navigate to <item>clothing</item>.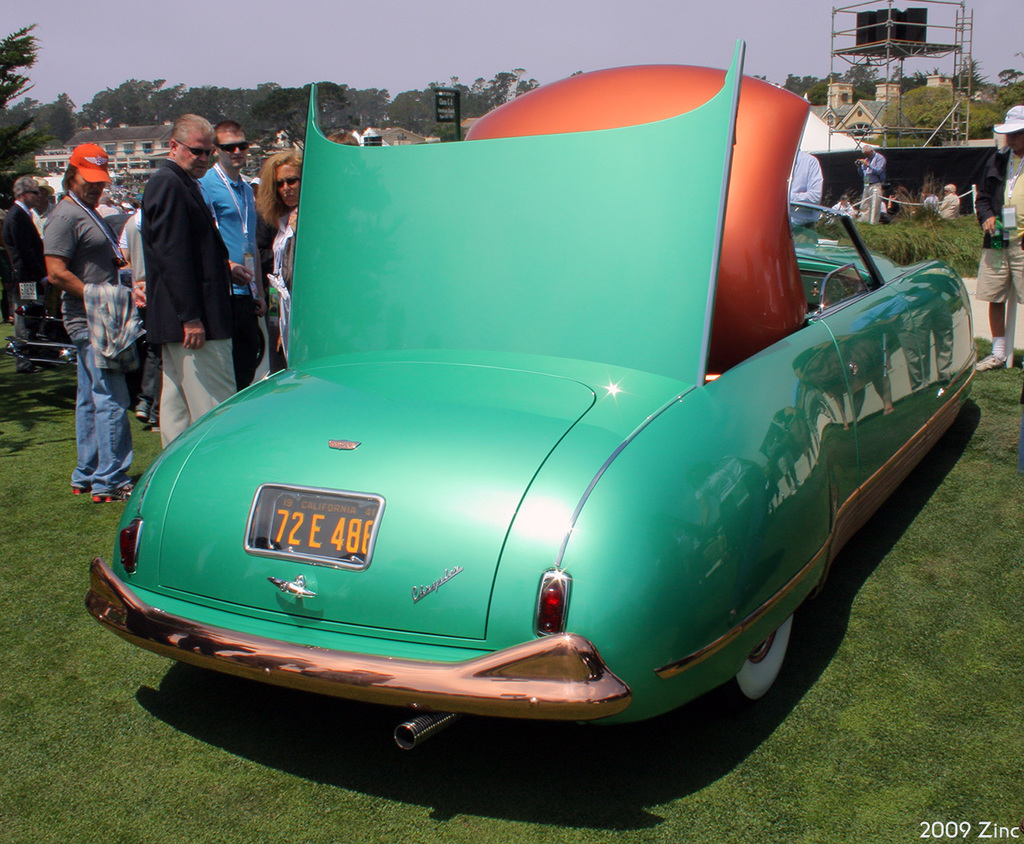
Navigation target: Rect(938, 192, 964, 227).
